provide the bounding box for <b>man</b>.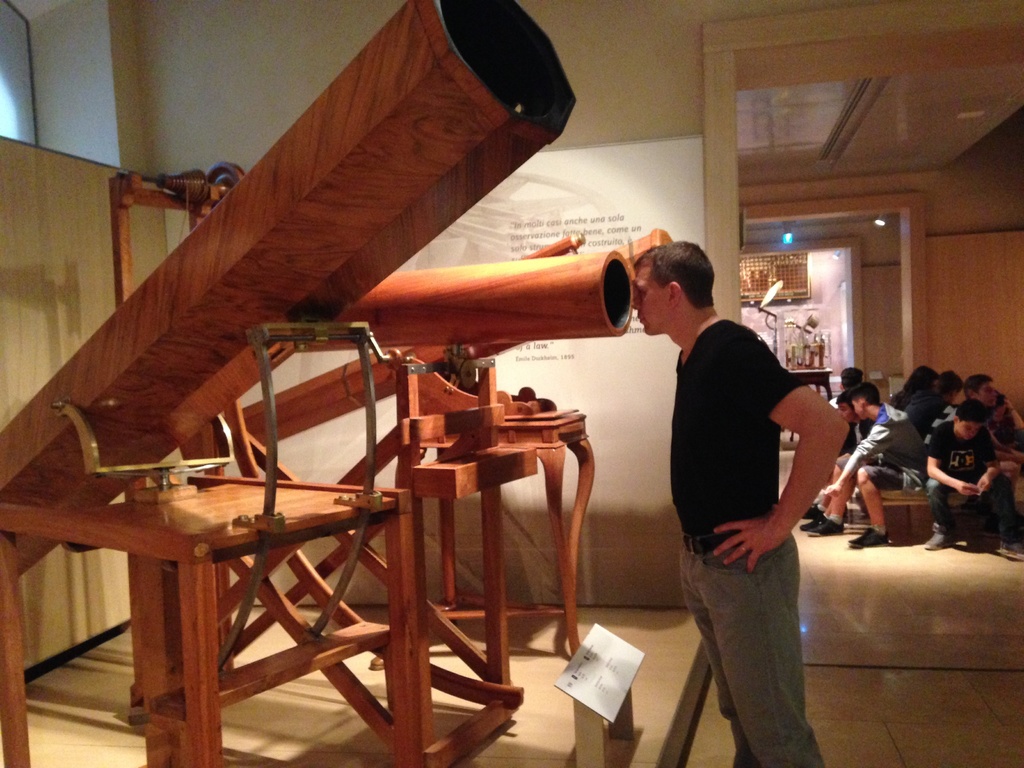
{"x1": 636, "y1": 259, "x2": 845, "y2": 749}.
